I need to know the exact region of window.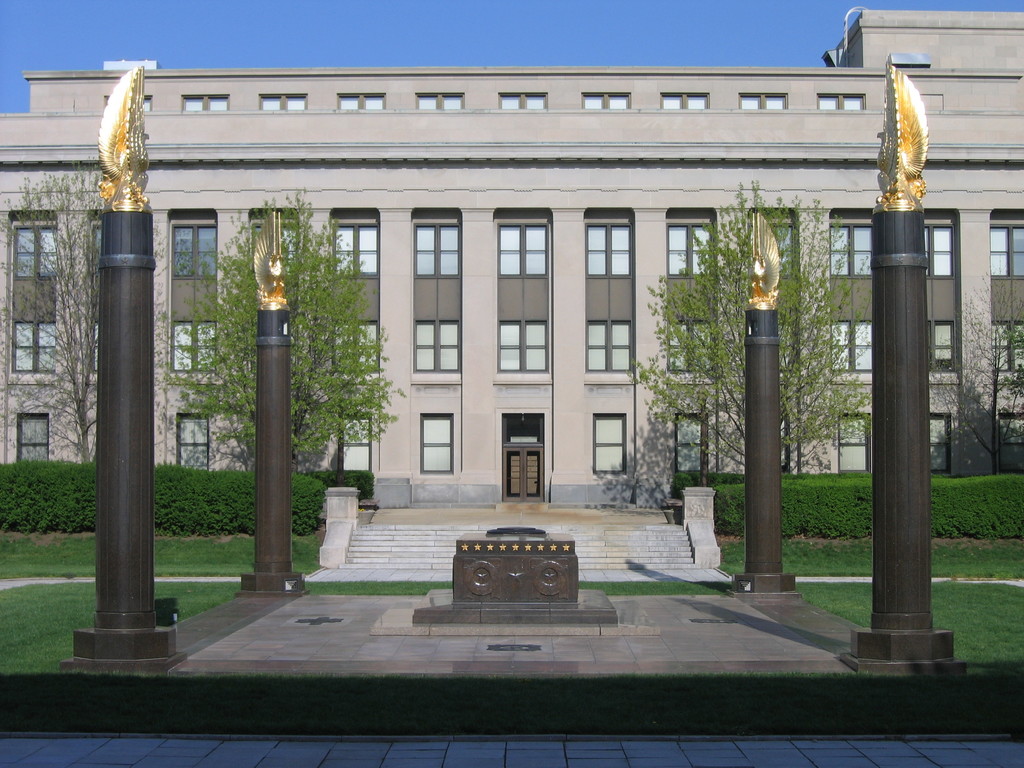
Region: 179 415 209 470.
